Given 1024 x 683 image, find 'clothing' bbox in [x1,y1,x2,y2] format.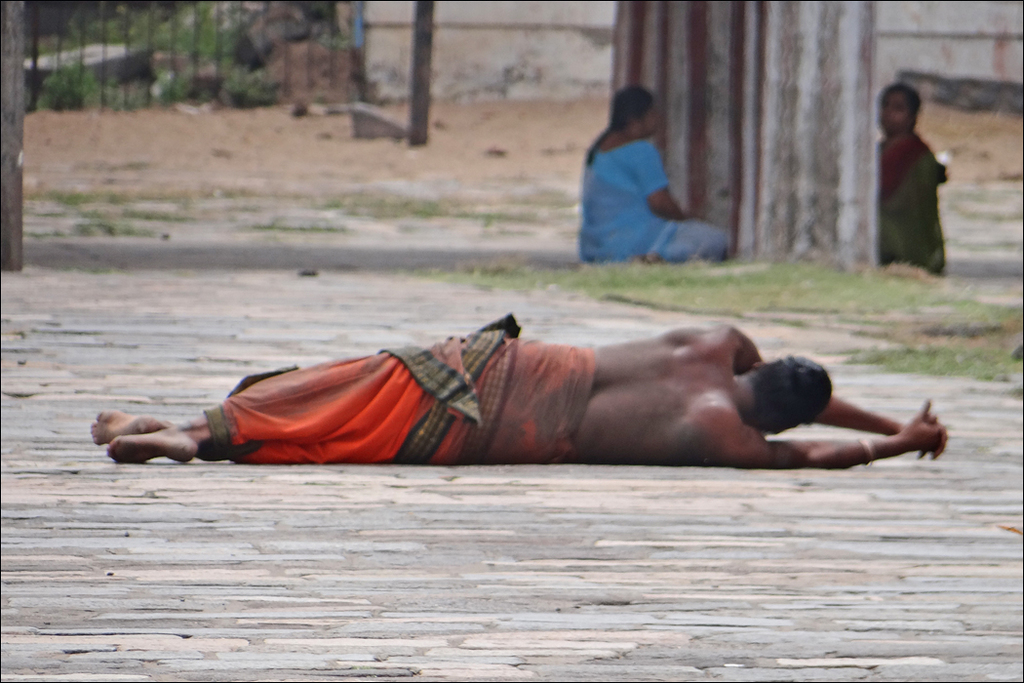
[580,133,732,270].
